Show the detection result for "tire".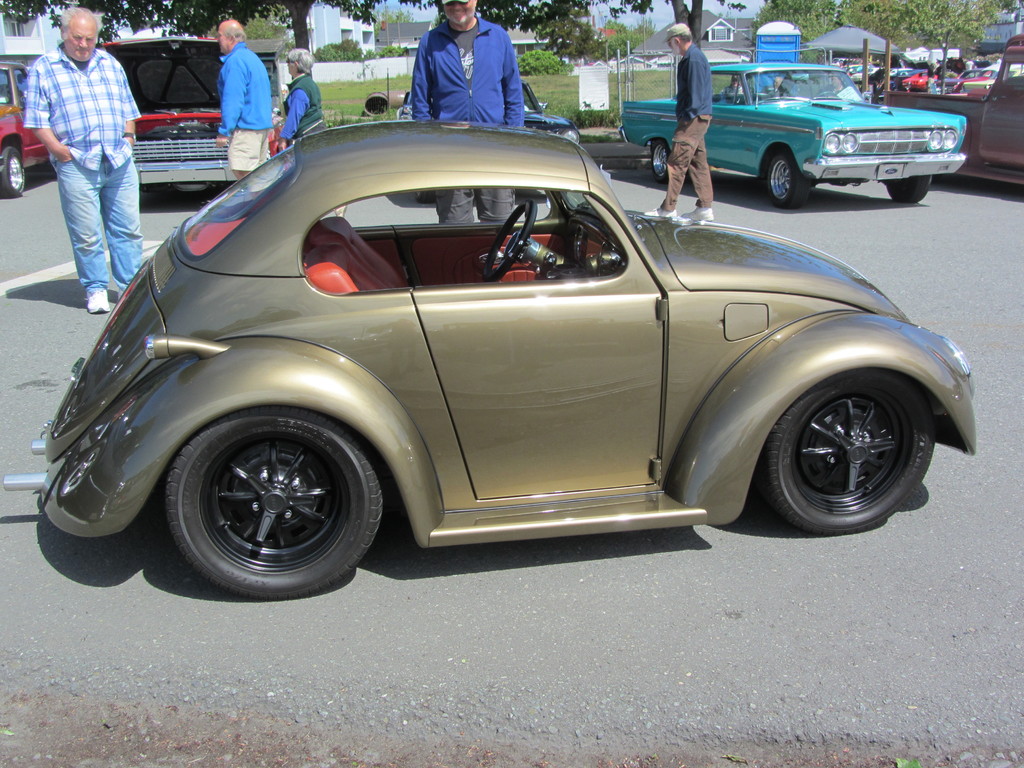
(154,409,380,587).
